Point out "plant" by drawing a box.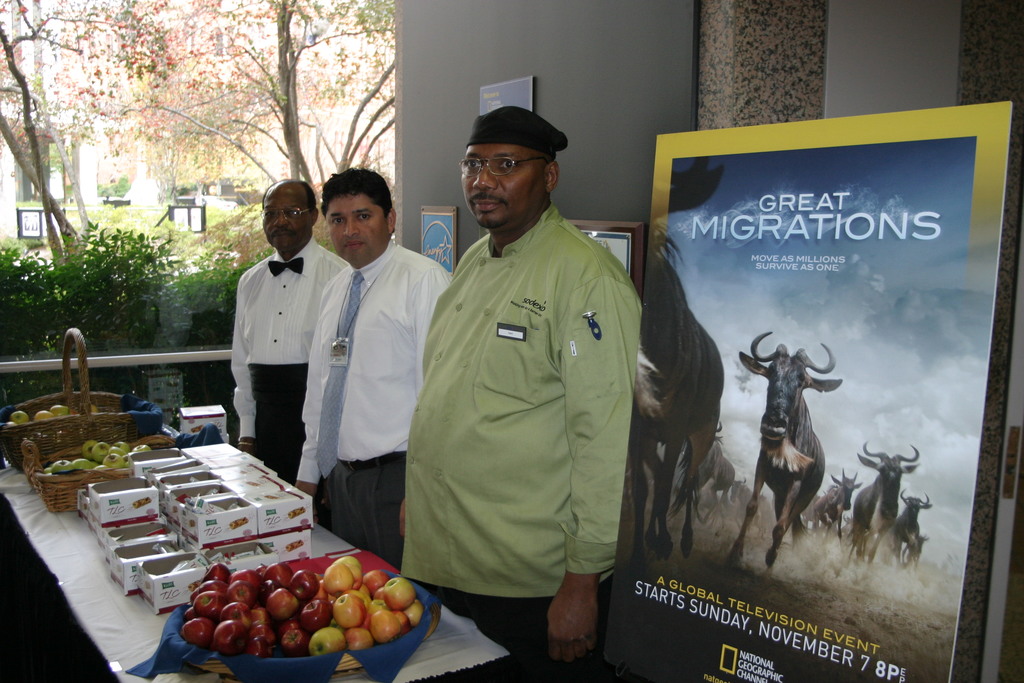
detection(0, 217, 184, 409).
